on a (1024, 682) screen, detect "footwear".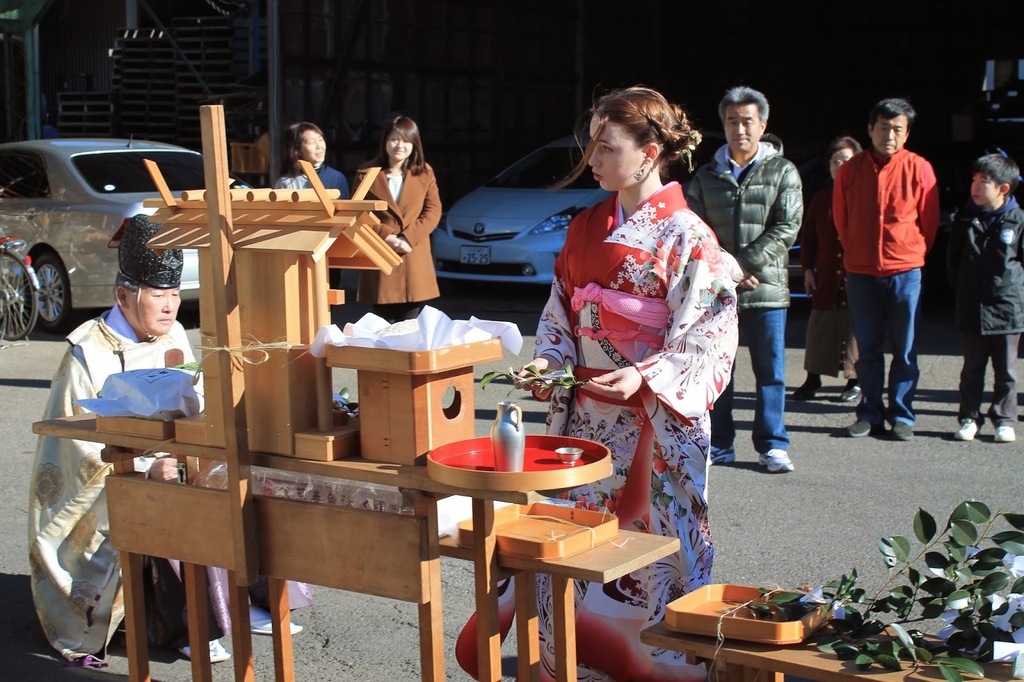
BBox(889, 420, 911, 440).
